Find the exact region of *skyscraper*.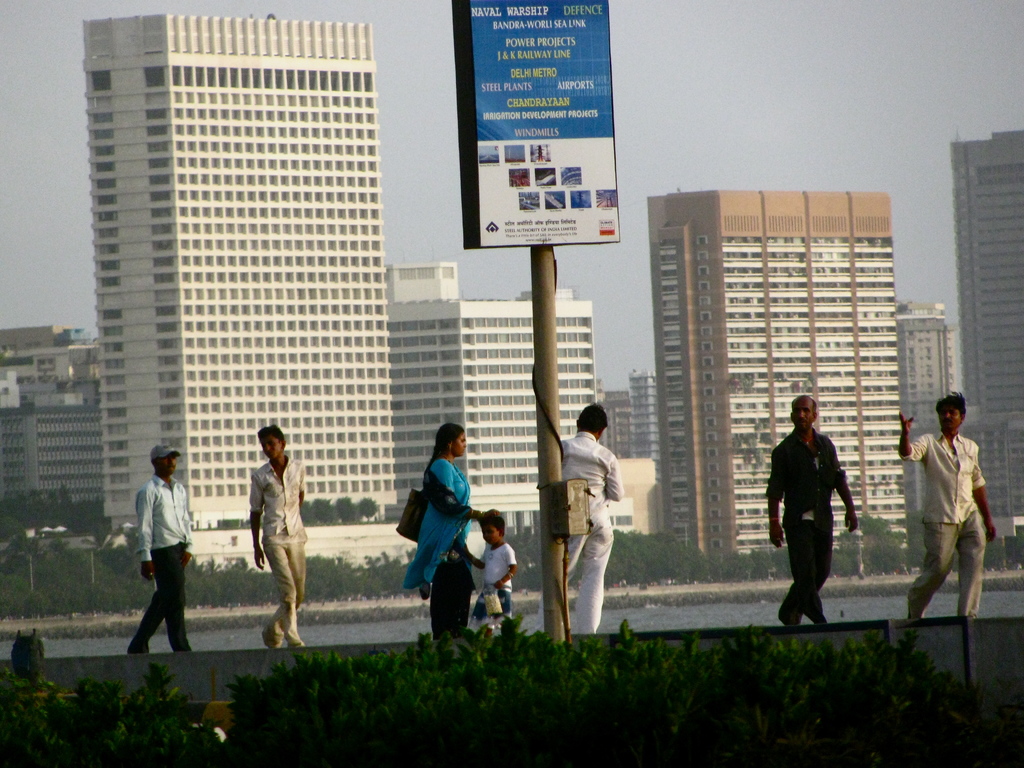
Exact region: bbox=(92, 13, 383, 562).
